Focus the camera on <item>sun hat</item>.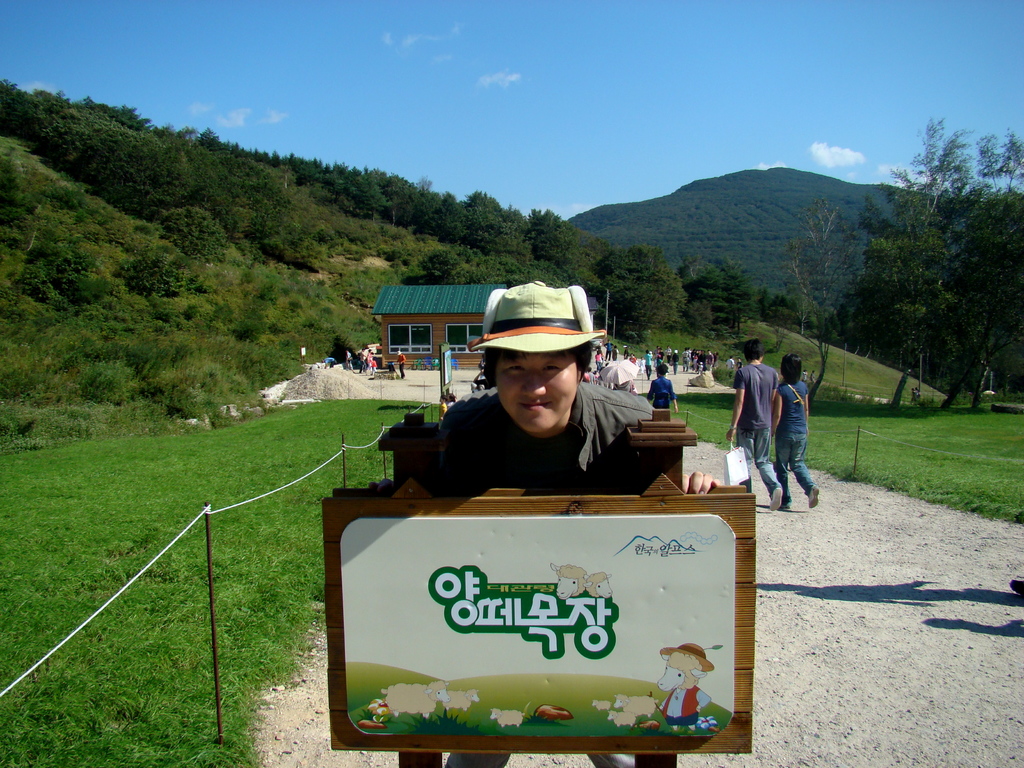
Focus region: <box>673,346,678,355</box>.
